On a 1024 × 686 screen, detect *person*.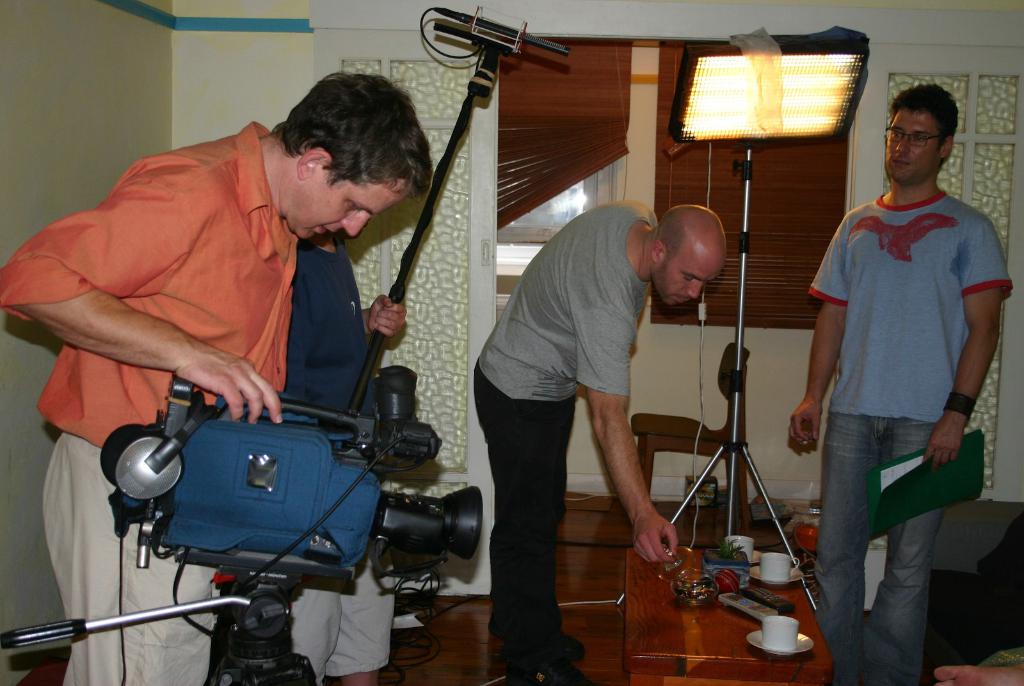
0:70:439:685.
